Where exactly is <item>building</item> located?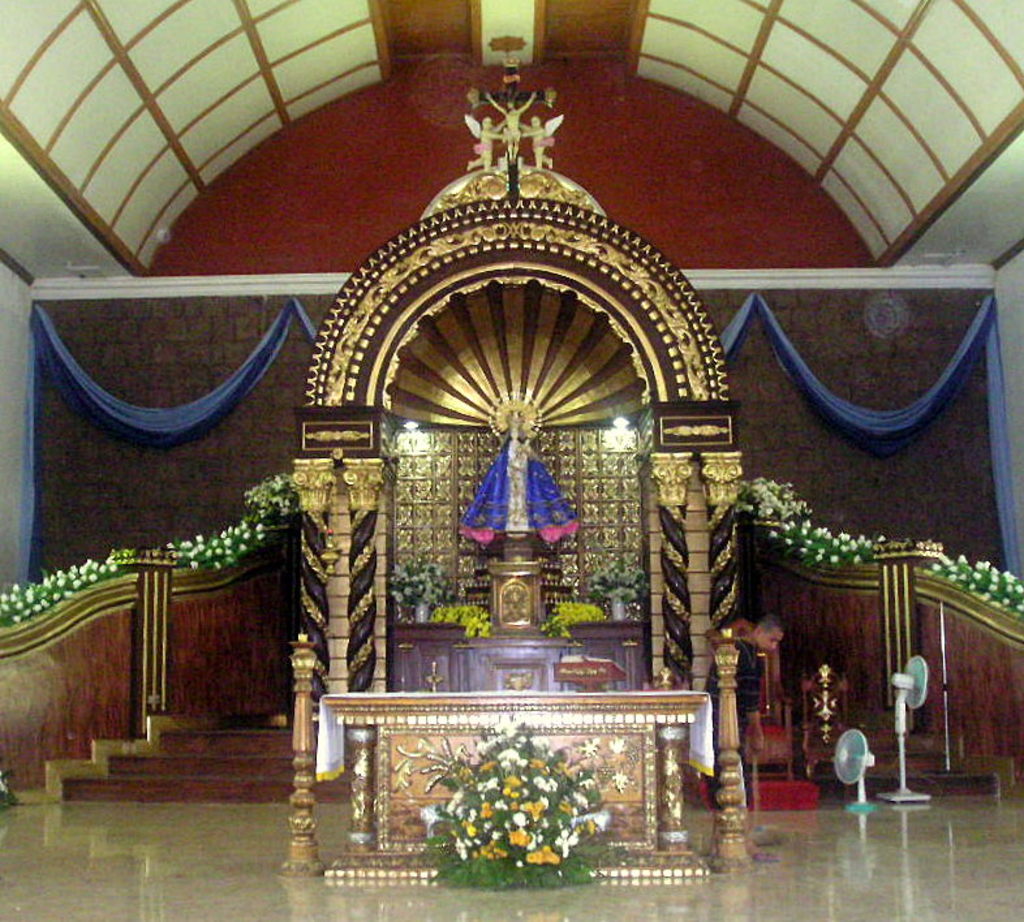
Its bounding box is bbox=(0, 0, 1023, 921).
